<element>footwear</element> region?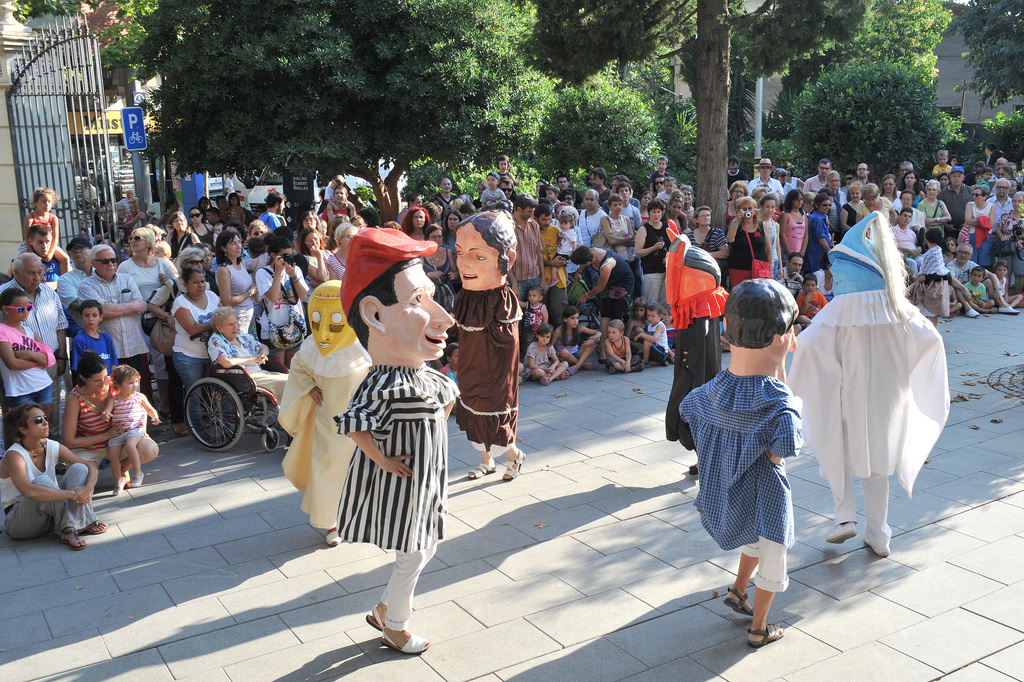
<bbox>53, 524, 90, 551</bbox>
